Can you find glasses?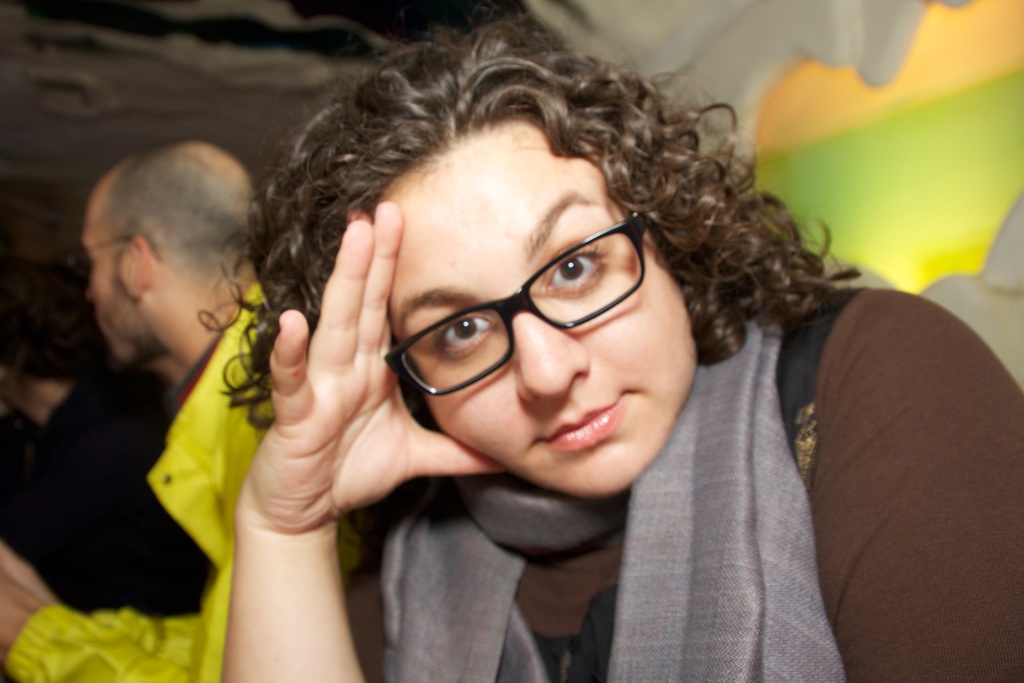
Yes, bounding box: box=[390, 186, 670, 399].
